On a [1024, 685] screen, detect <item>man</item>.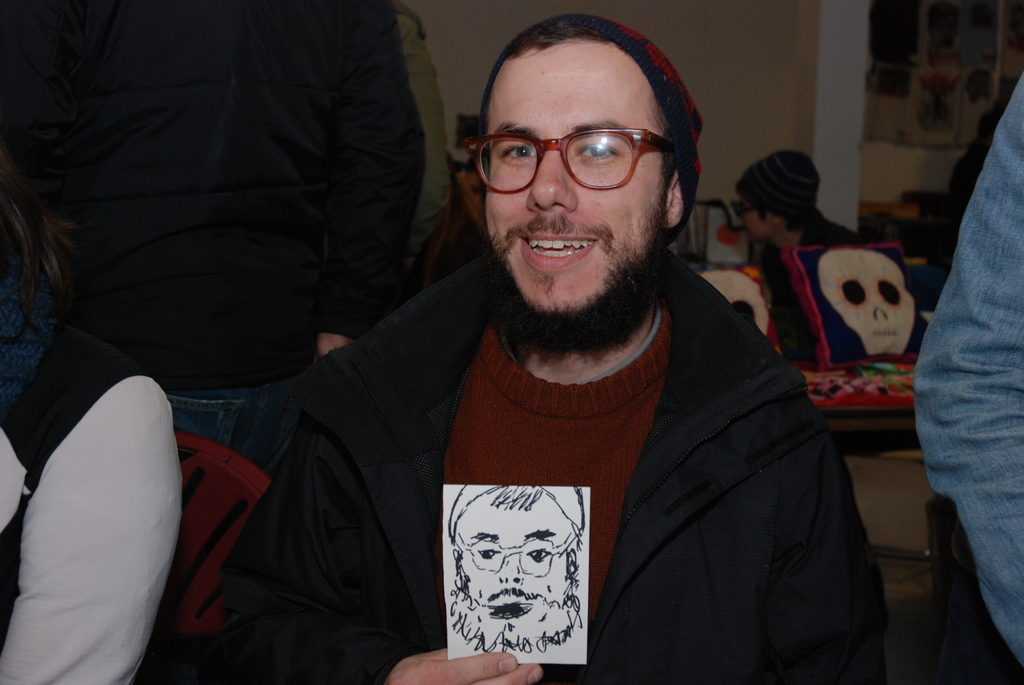
select_region(911, 68, 1023, 668).
